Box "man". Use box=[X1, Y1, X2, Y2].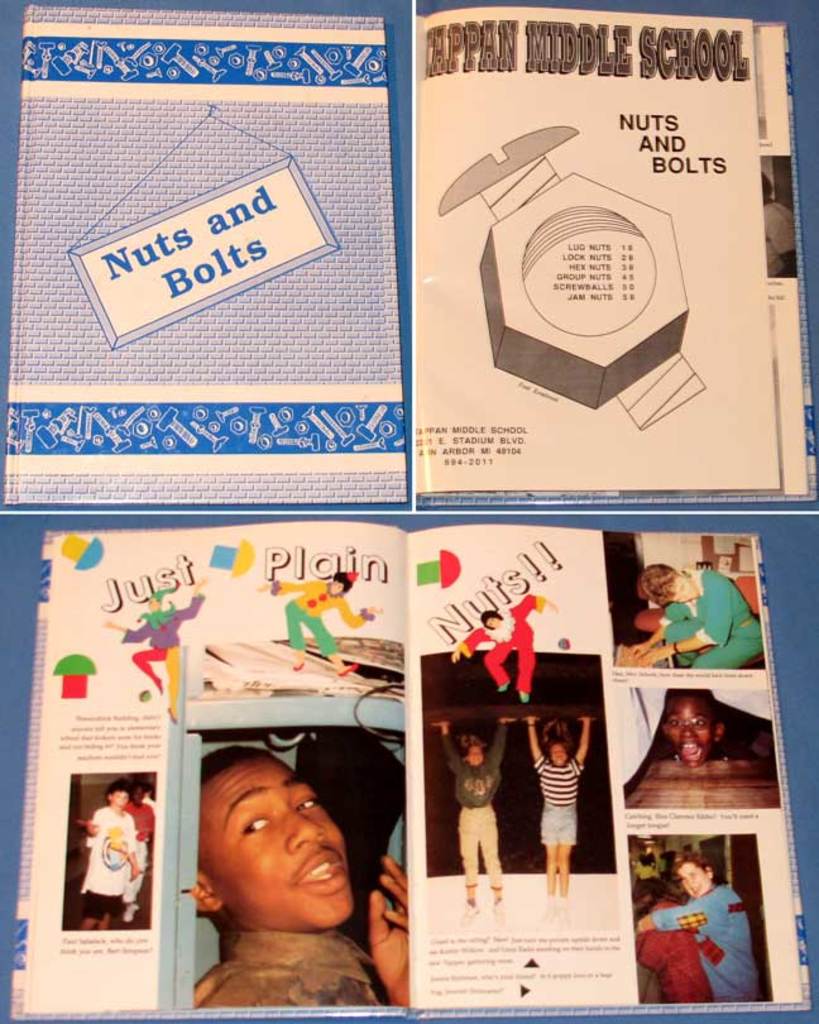
box=[174, 750, 412, 999].
